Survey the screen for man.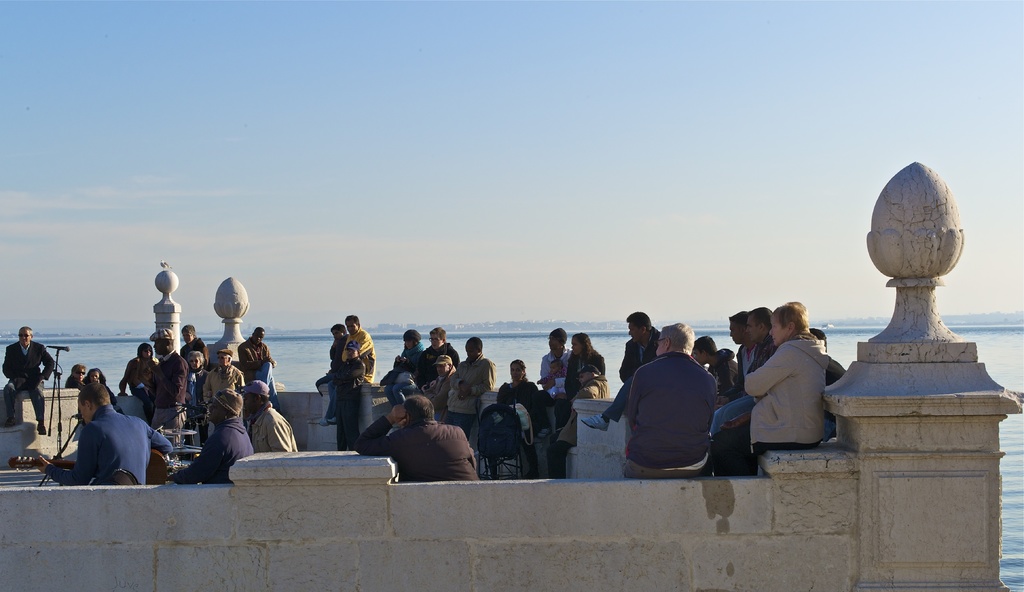
Survey found: (705, 306, 776, 441).
